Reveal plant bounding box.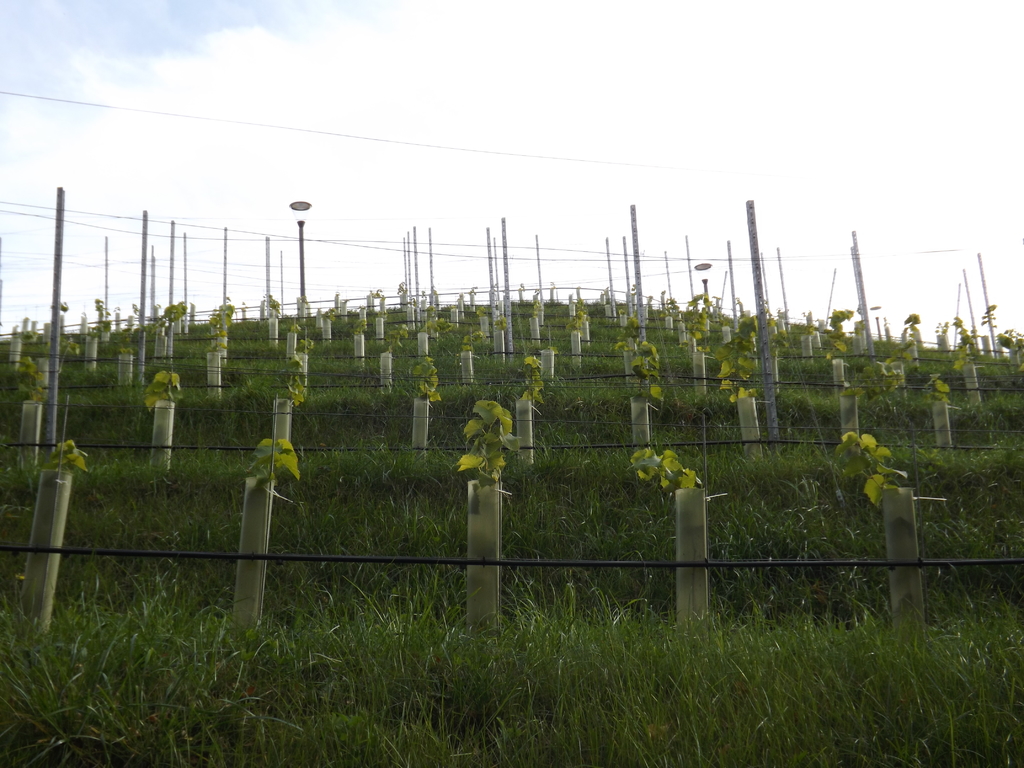
Revealed: select_region(255, 392, 311, 620).
